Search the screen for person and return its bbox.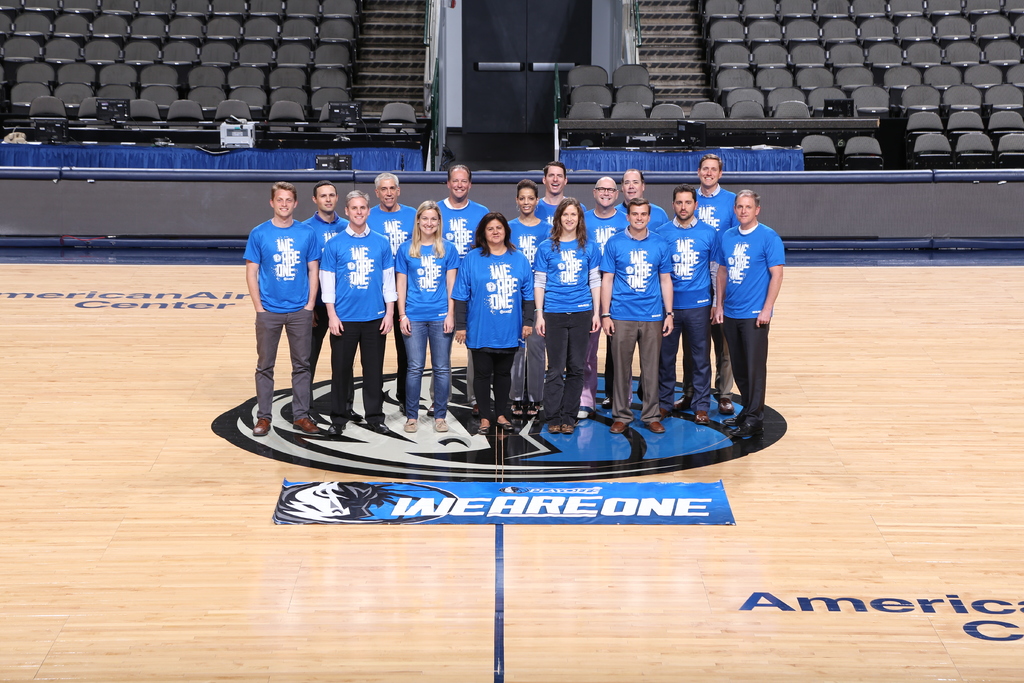
Found: bbox(460, 213, 540, 438).
